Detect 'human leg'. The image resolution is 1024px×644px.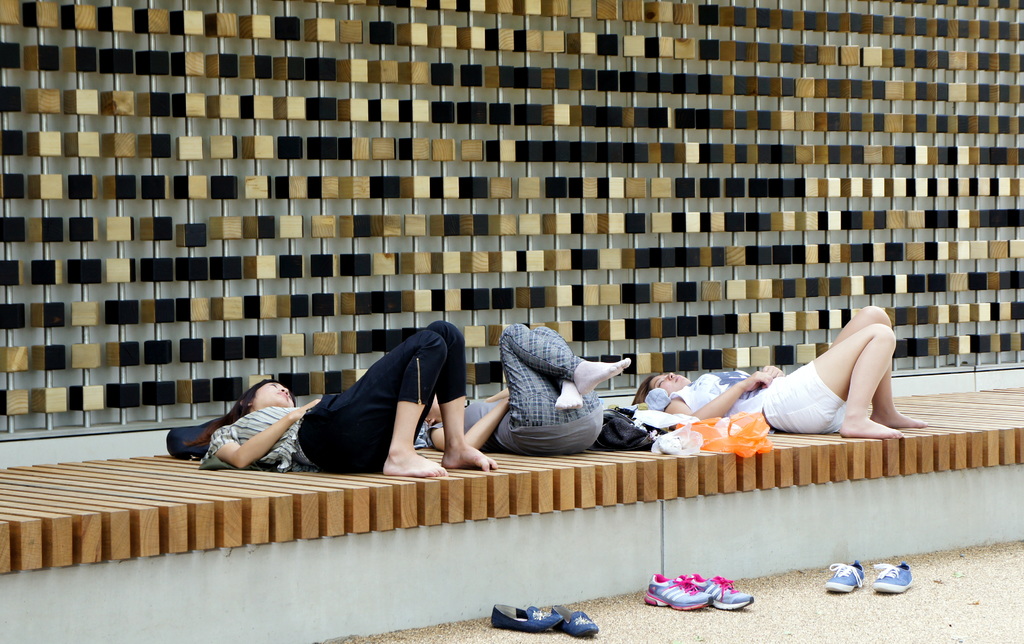
{"left": 299, "top": 324, "right": 438, "bottom": 478}.
